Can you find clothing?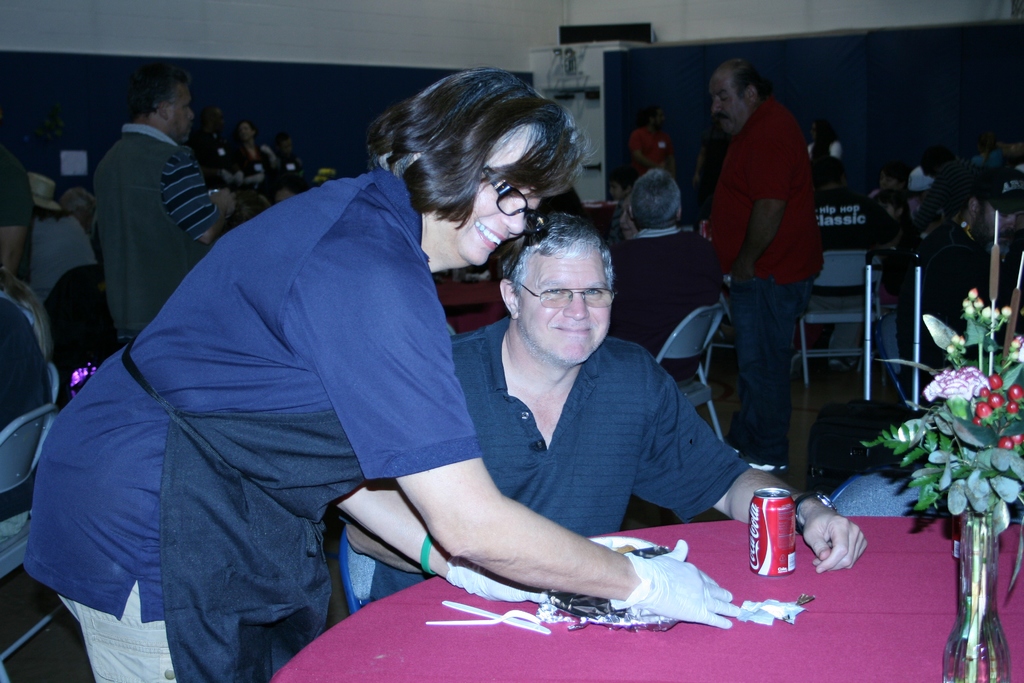
Yes, bounding box: x1=15 y1=202 x2=102 y2=310.
